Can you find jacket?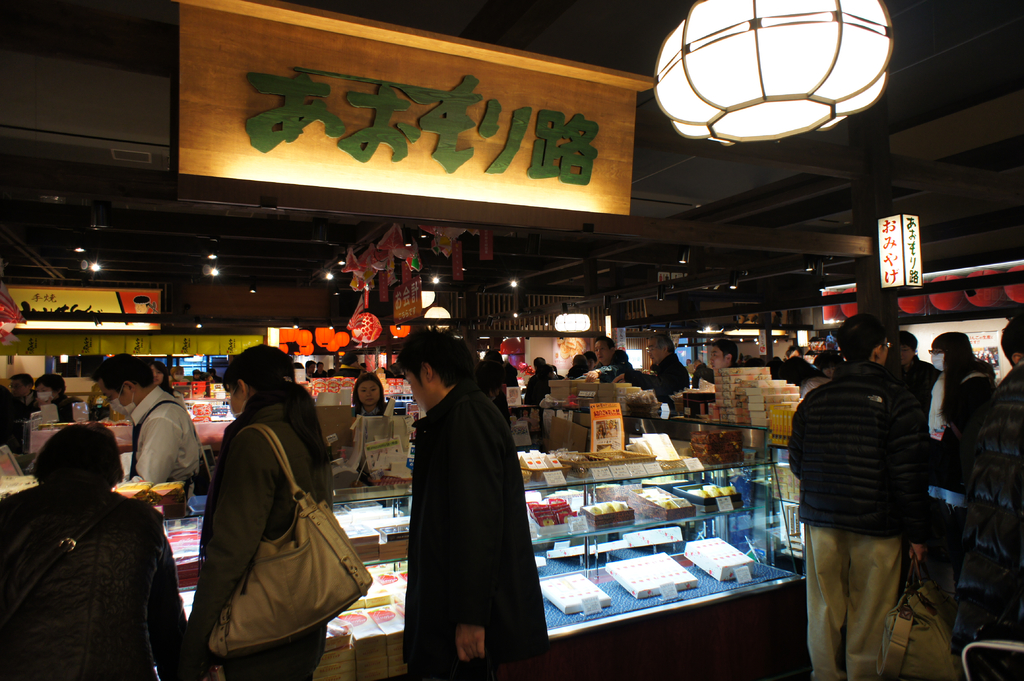
Yes, bounding box: 792 365 939 545.
